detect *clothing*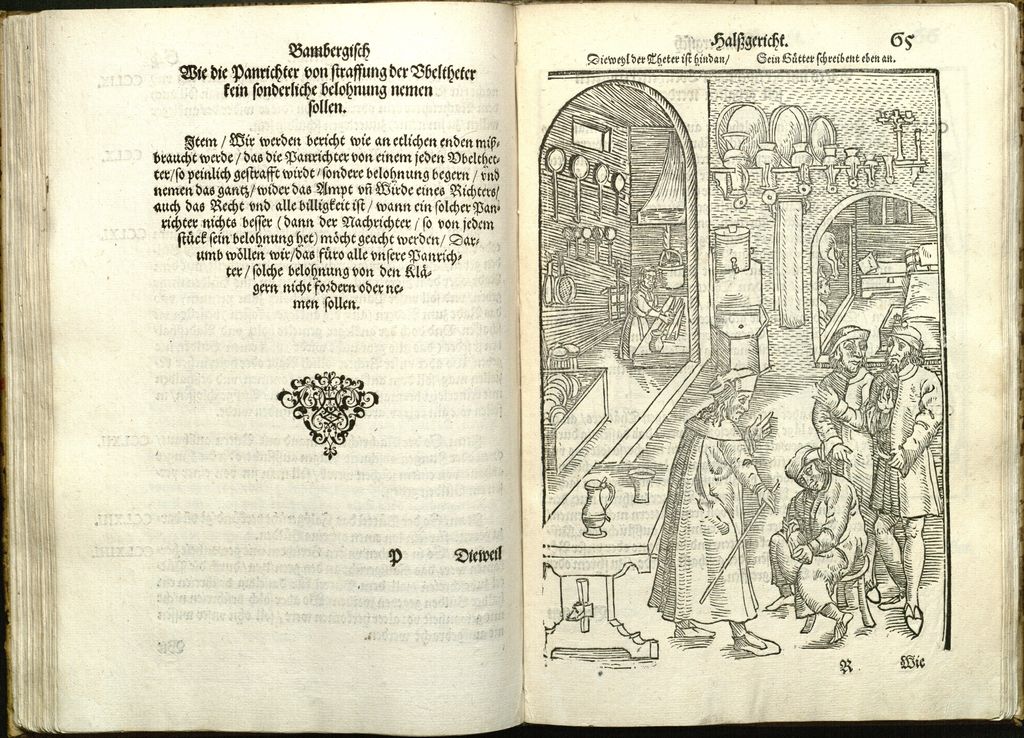
<bbox>620, 281, 660, 366</bbox>
